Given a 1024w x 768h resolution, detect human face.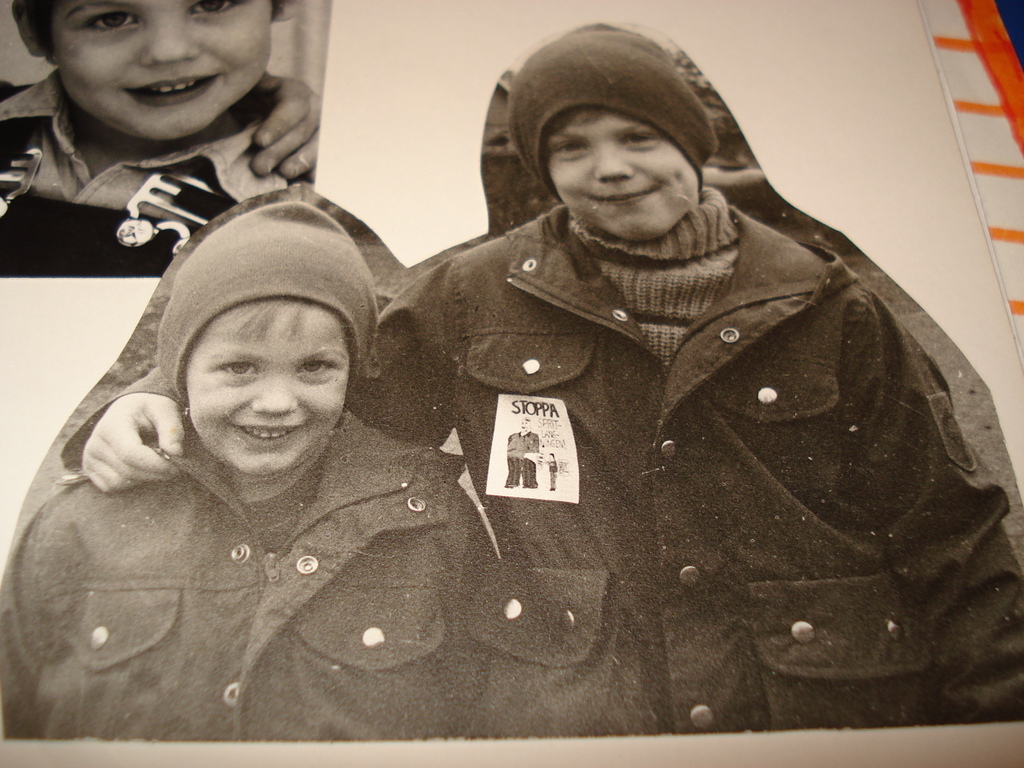
[47,0,271,141].
